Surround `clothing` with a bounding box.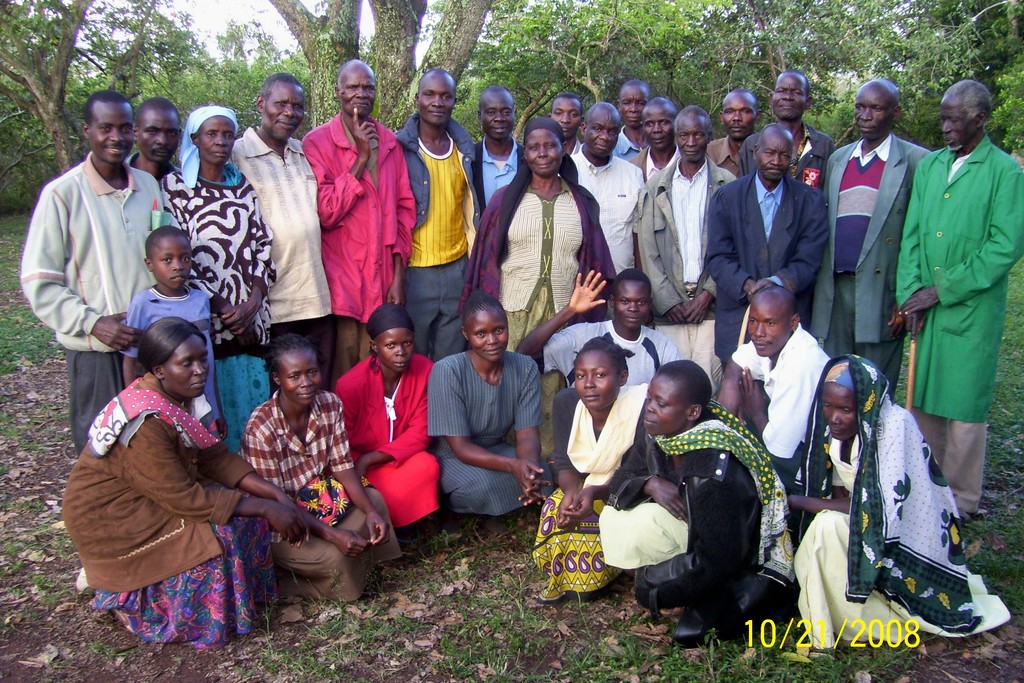
select_region(704, 176, 828, 364).
